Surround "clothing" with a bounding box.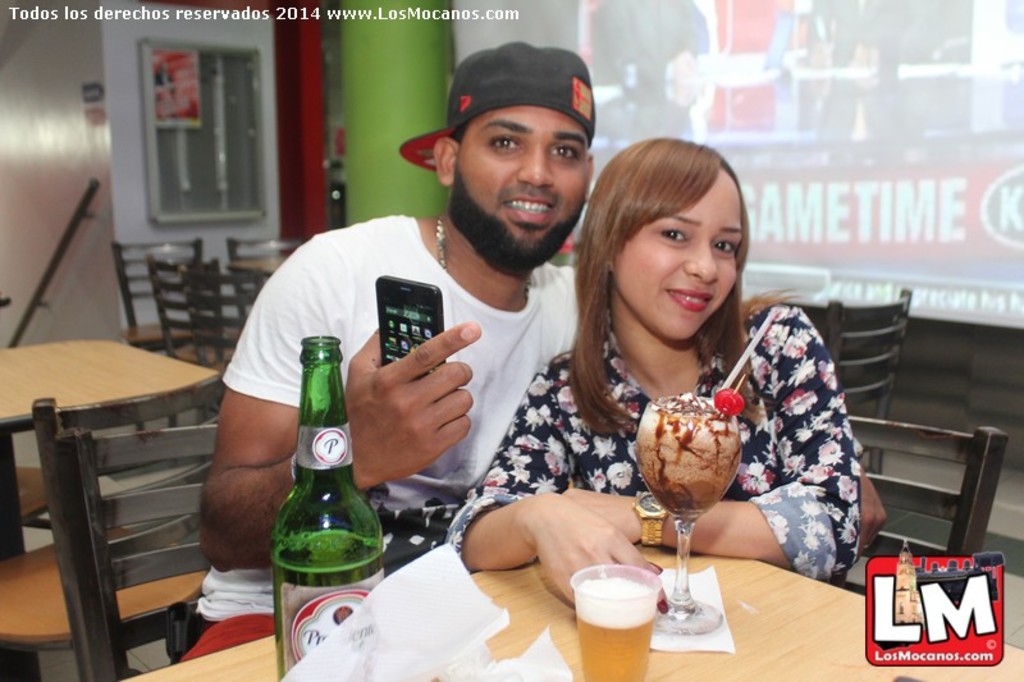
(195,214,576,624).
